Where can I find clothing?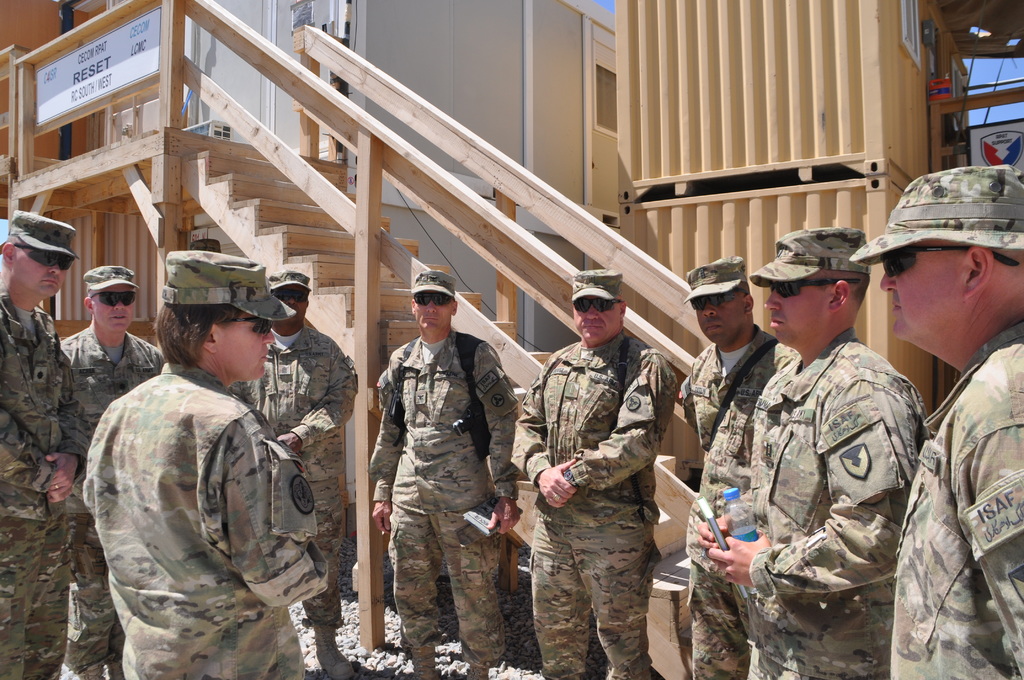
You can find it at BBox(227, 322, 360, 626).
